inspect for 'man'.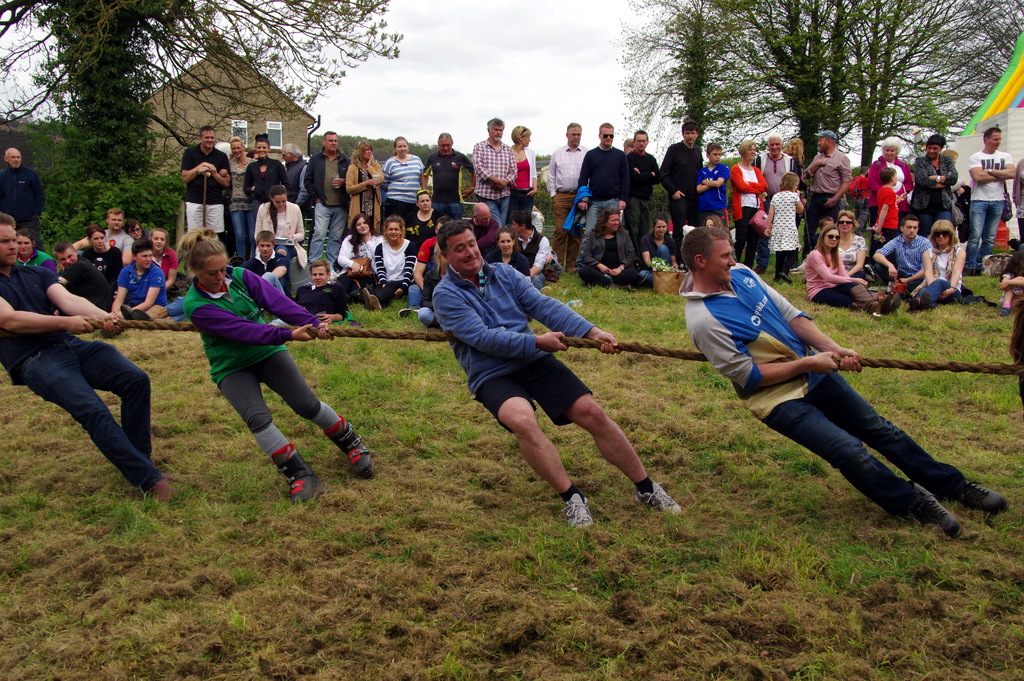
Inspection: pyautogui.locateOnScreen(713, 270, 975, 542).
